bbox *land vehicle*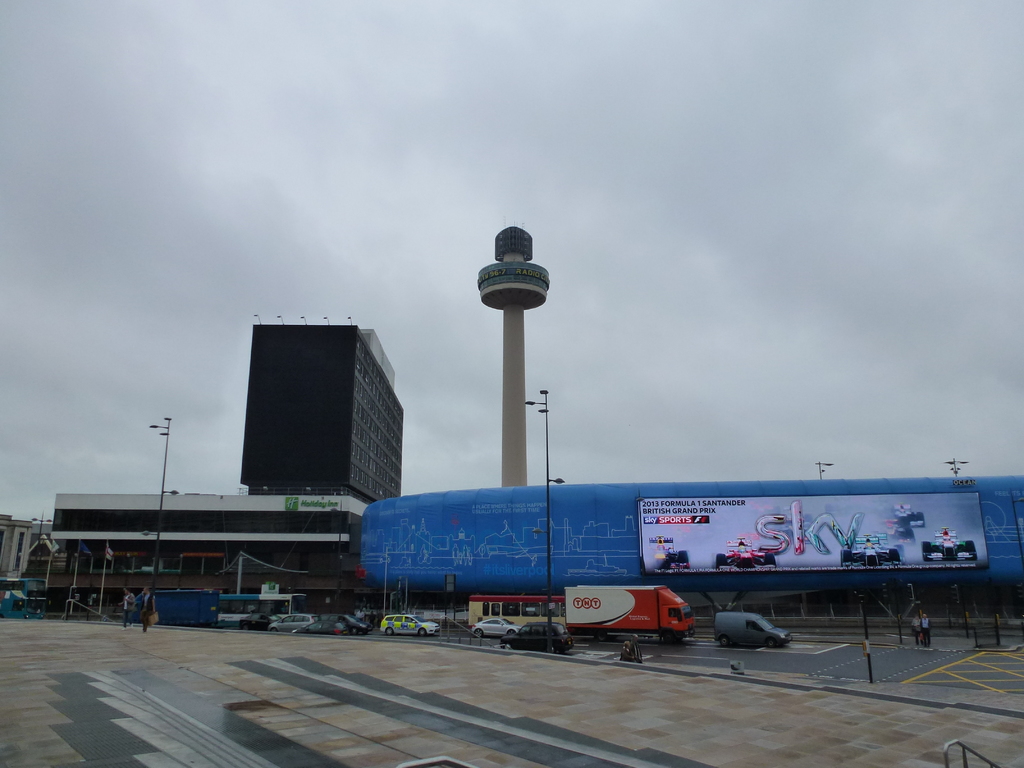
(x1=648, y1=534, x2=691, y2=570)
